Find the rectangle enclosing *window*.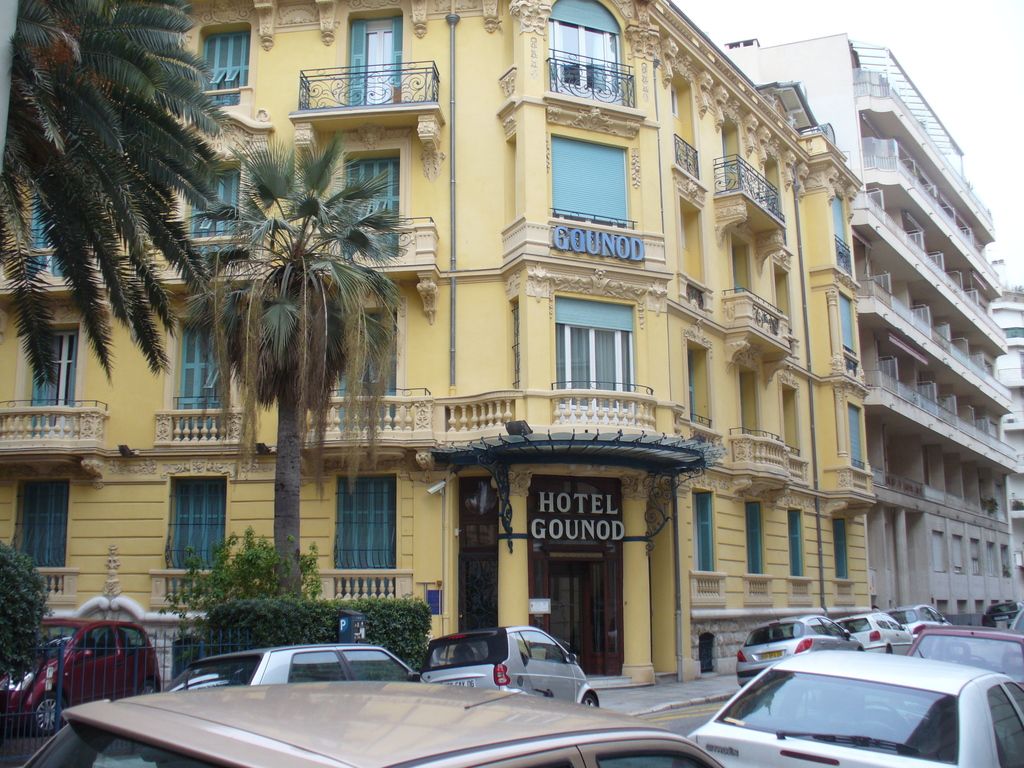
left=189, top=164, right=241, bottom=255.
